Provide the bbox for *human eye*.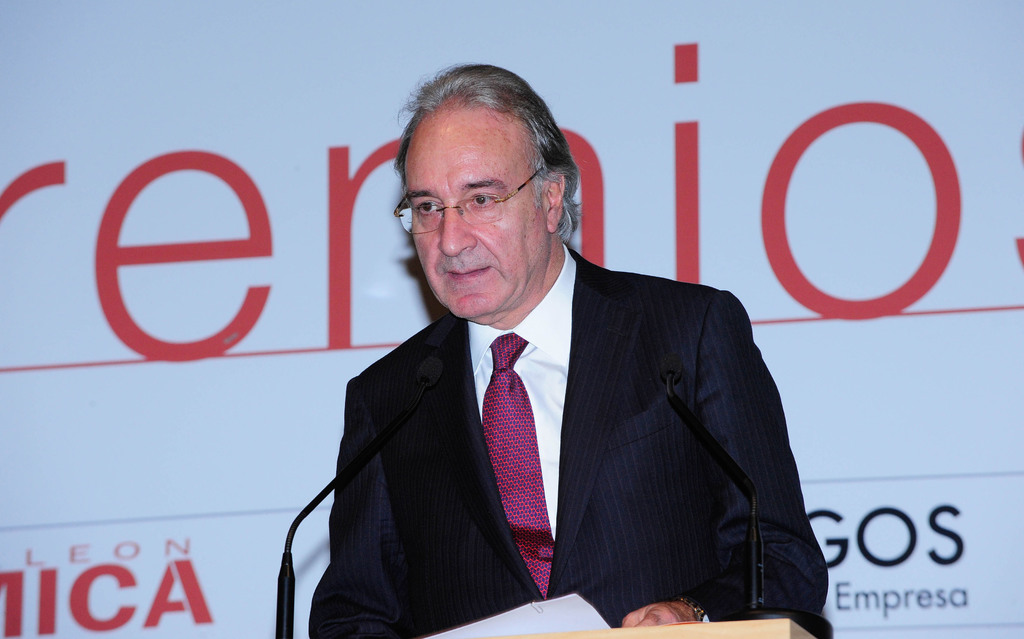
BBox(413, 197, 444, 217).
